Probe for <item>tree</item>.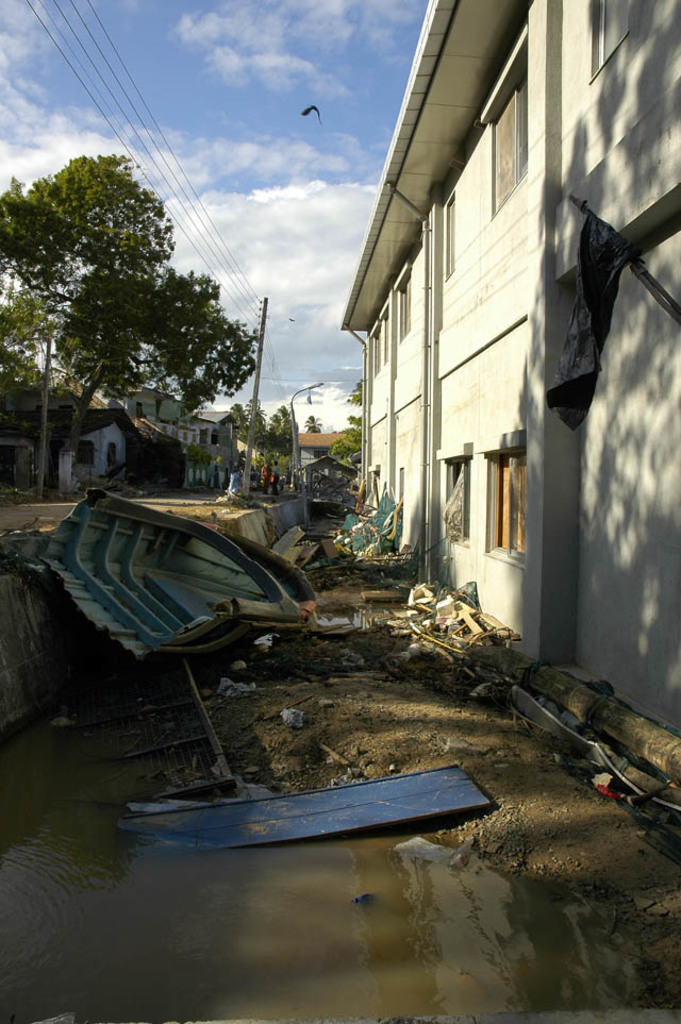
Probe result: l=331, t=376, r=366, b=461.
